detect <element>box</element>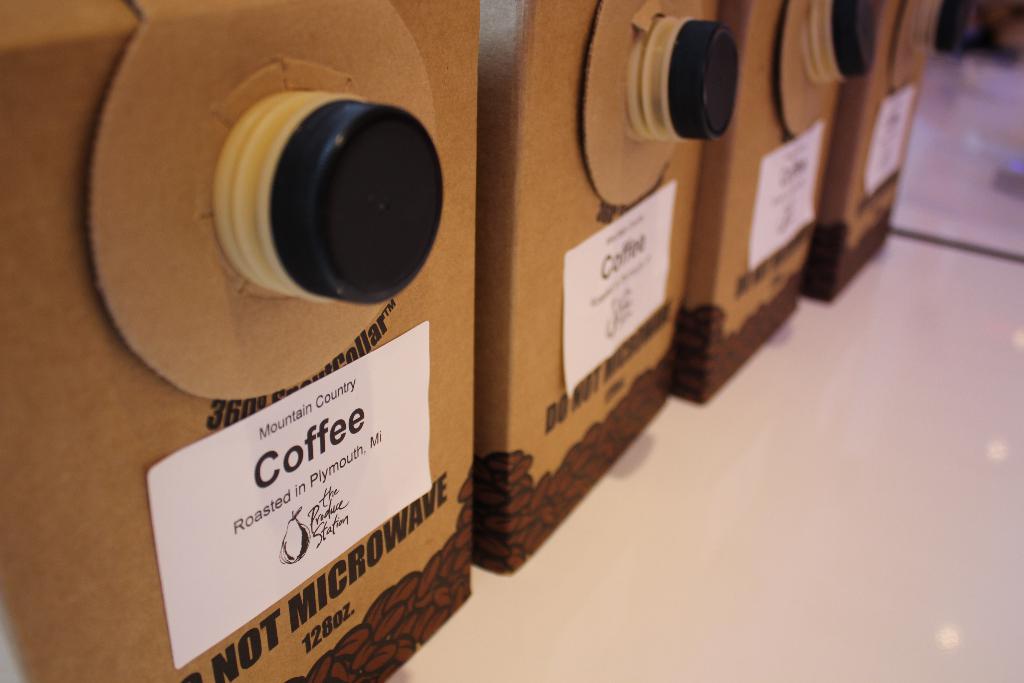
(827,0,968,299)
